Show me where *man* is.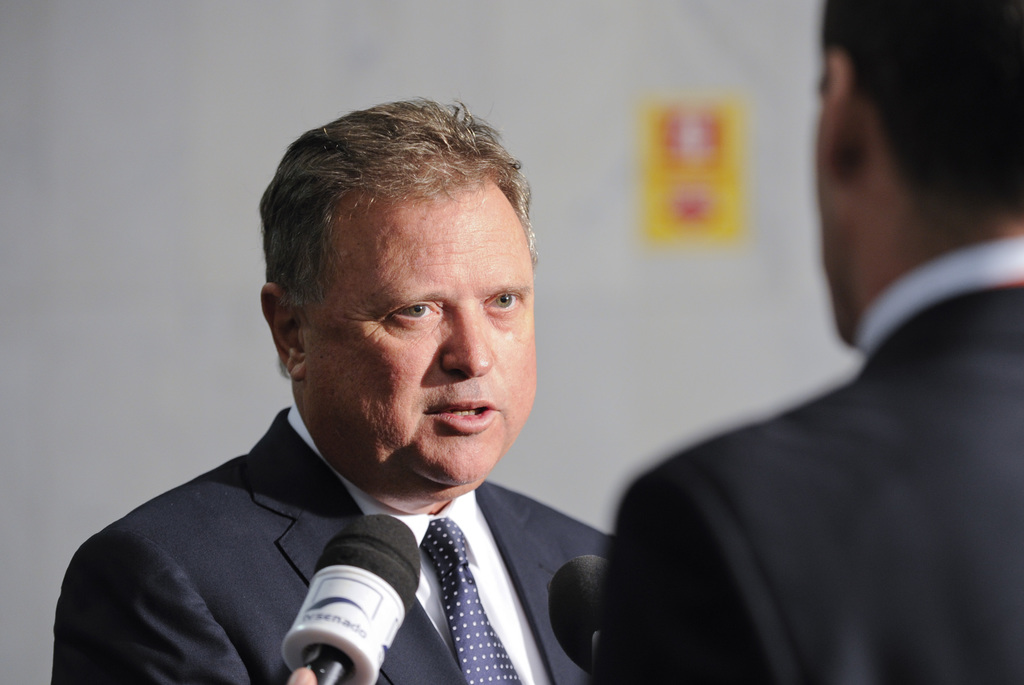
*man* is at box(78, 85, 684, 660).
